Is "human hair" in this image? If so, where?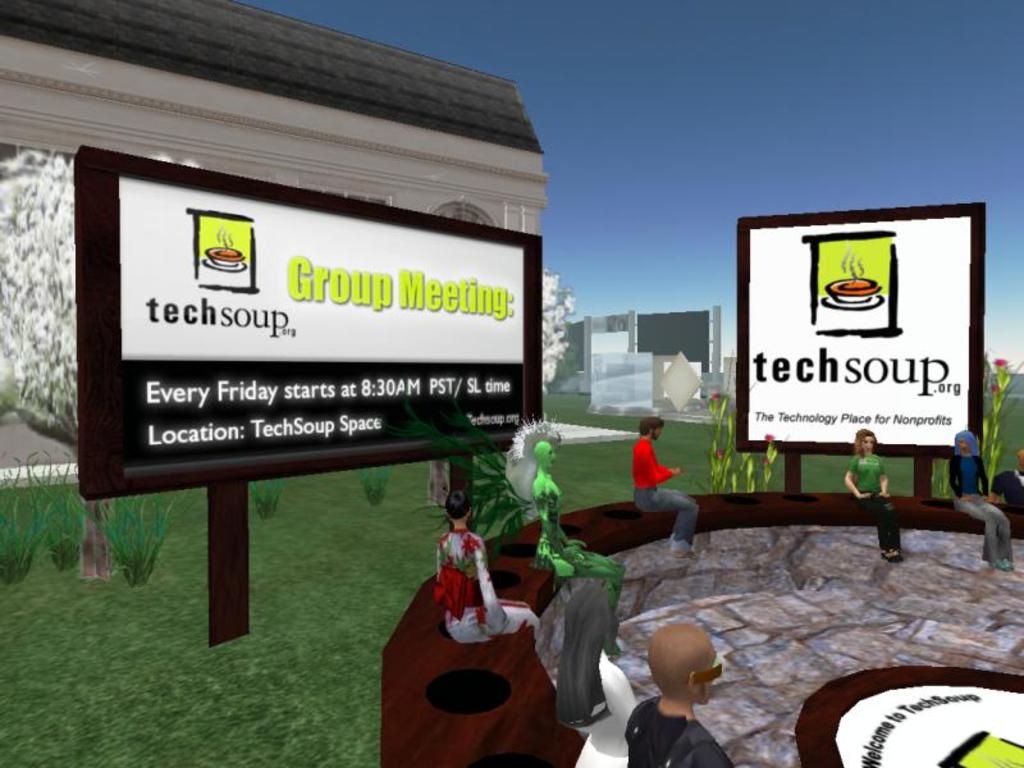
Yes, at (left=943, top=425, right=980, bottom=457).
